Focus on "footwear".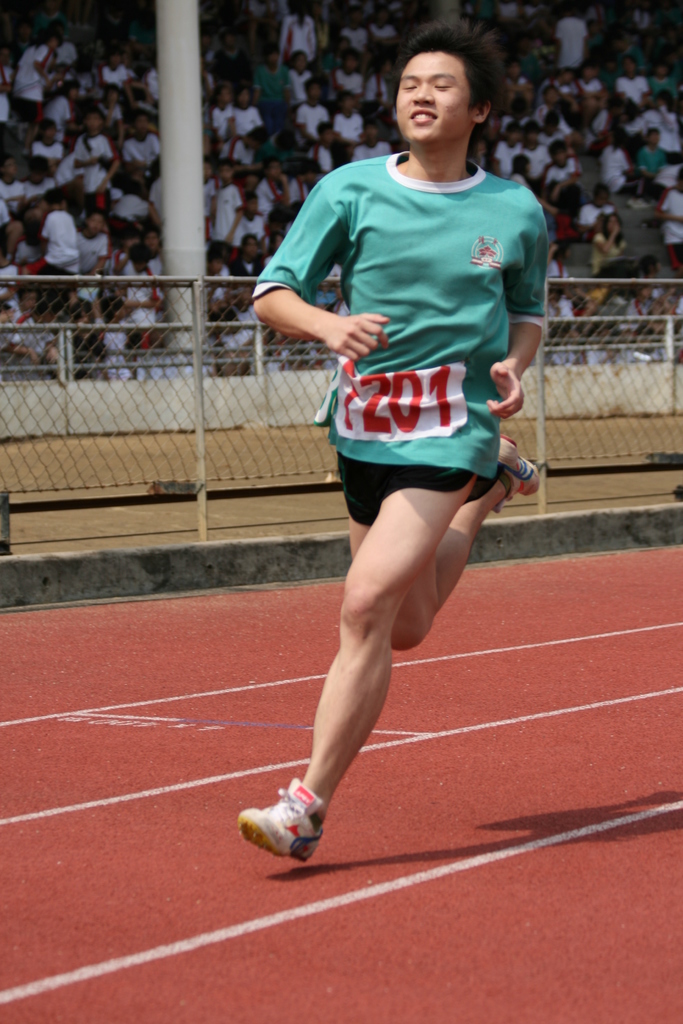
Focused at 491, 426, 543, 486.
